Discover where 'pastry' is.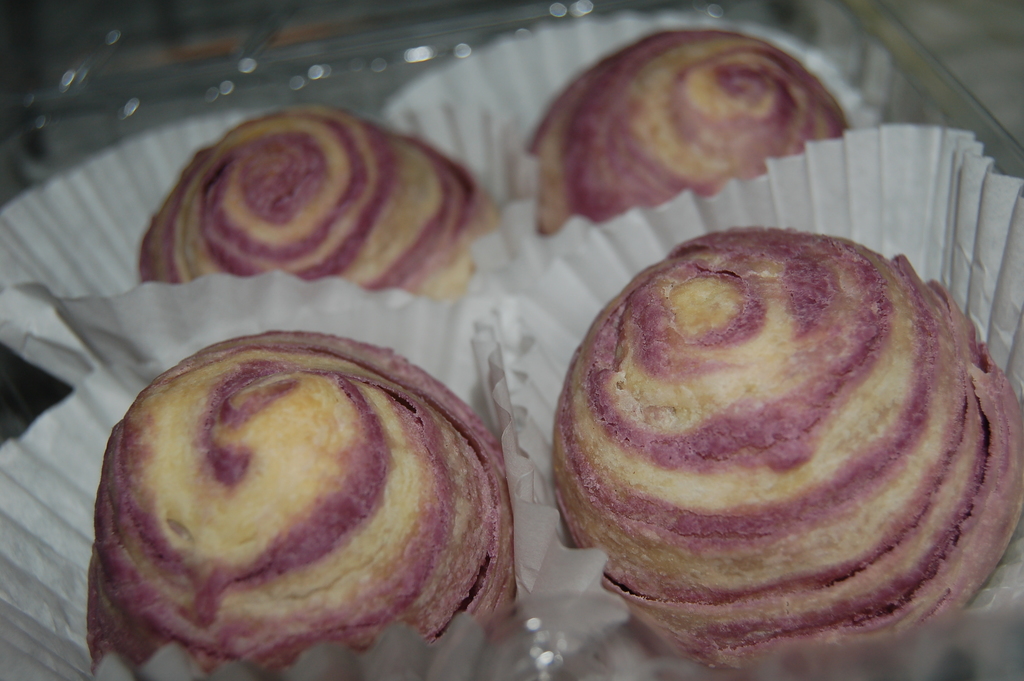
Discovered at x1=138, y1=104, x2=504, y2=302.
